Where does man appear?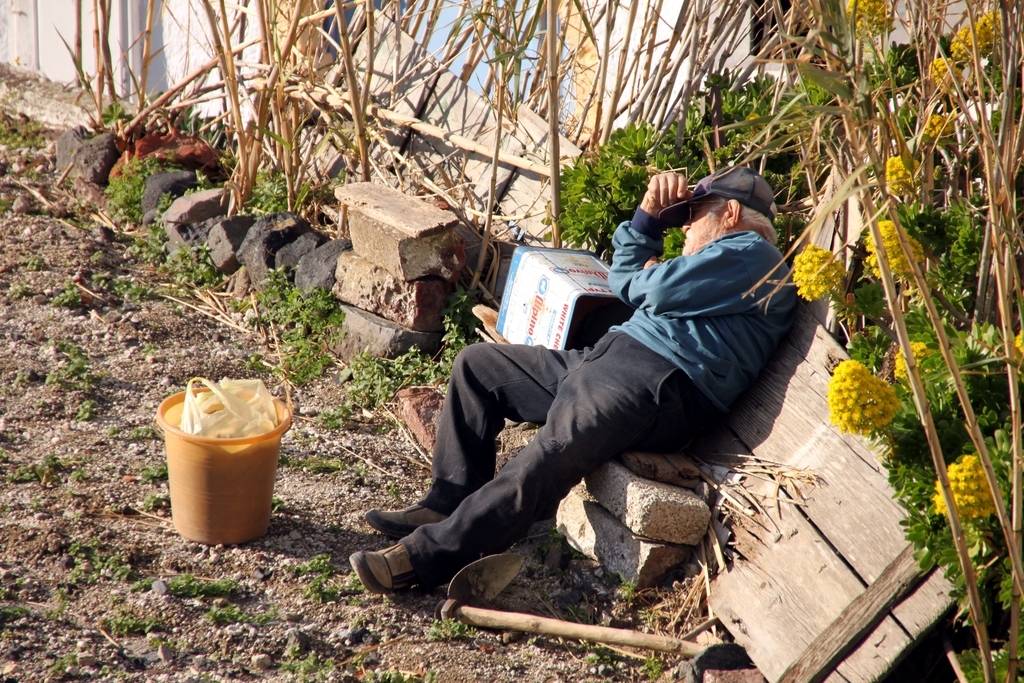
Appears at bbox(367, 184, 824, 634).
